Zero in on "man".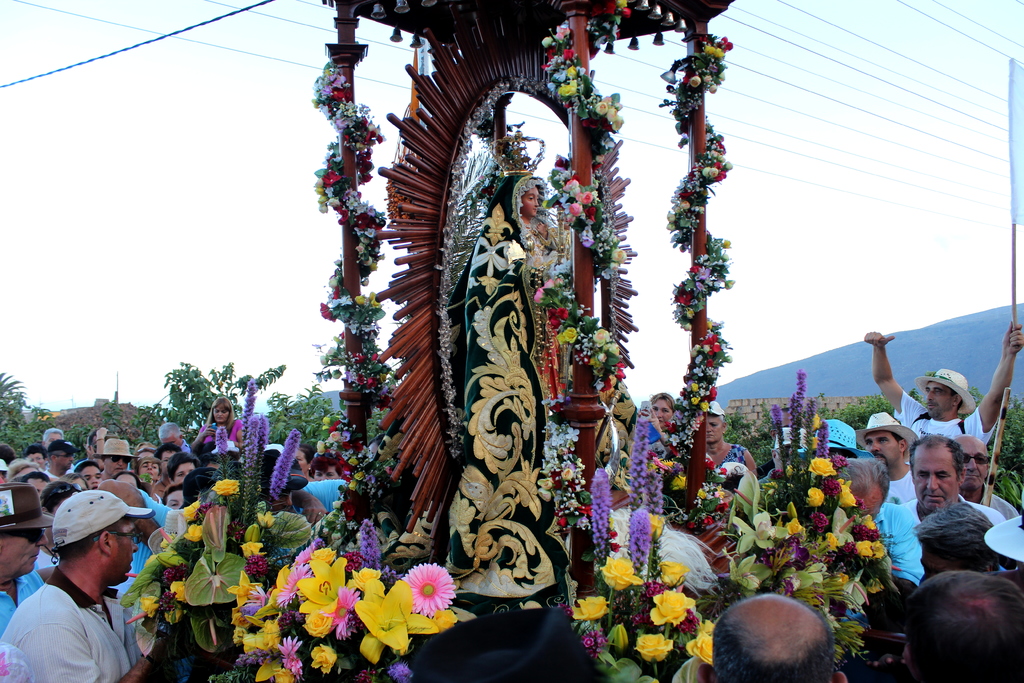
Zeroed in: pyautogui.locateOnScreen(160, 420, 190, 456).
